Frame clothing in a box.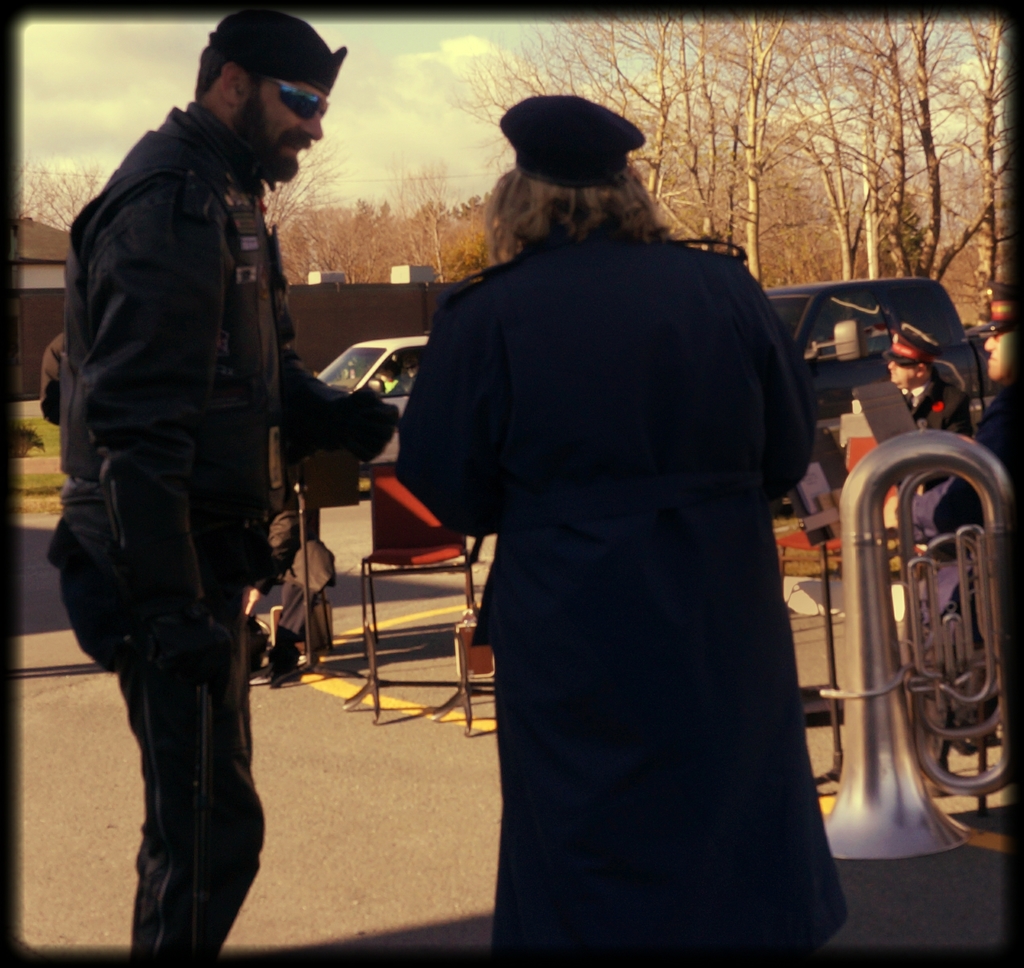
region(493, 215, 876, 948).
